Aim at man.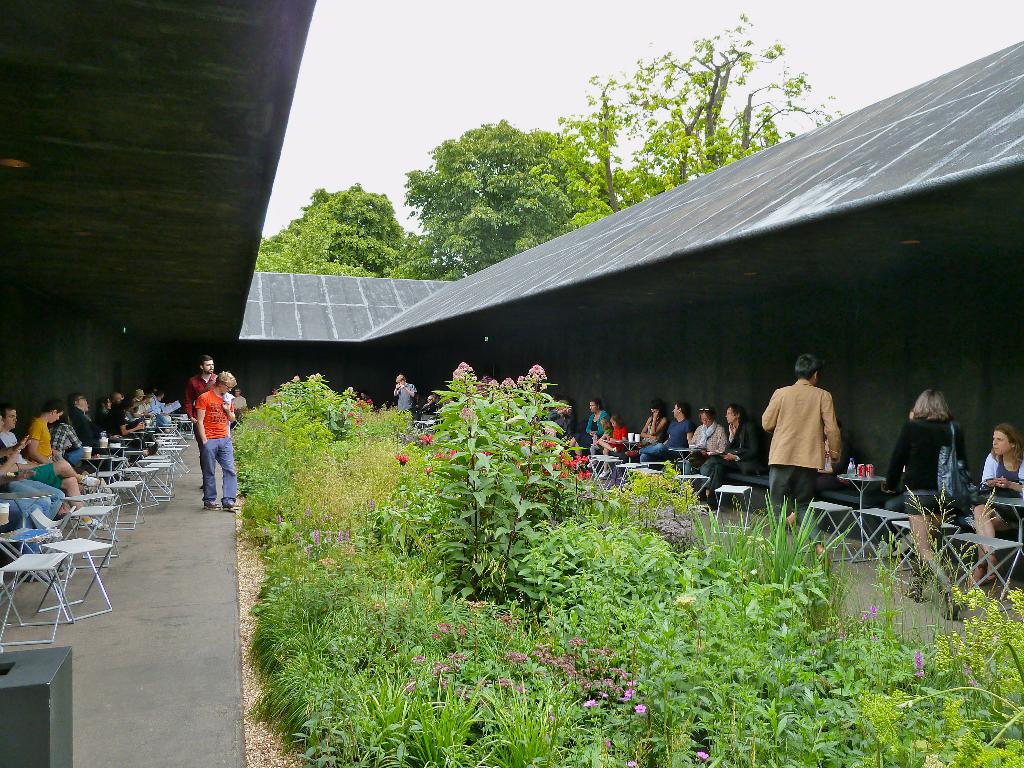
Aimed at bbox=[271, 386, 284, 406].
